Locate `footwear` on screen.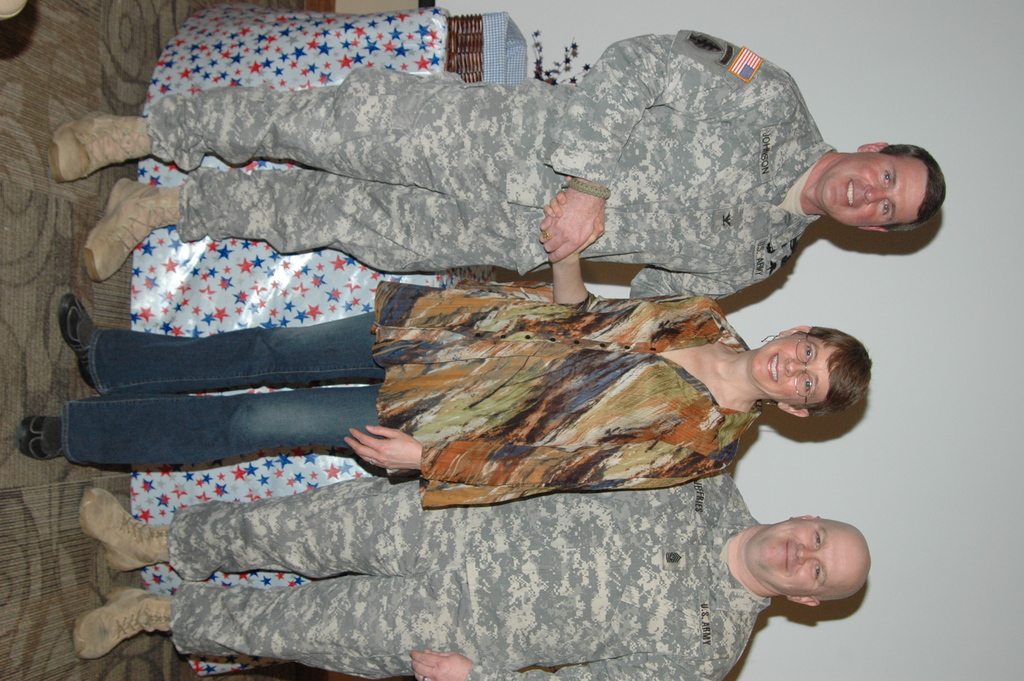
On screen at (81, 177, 181, 285).
